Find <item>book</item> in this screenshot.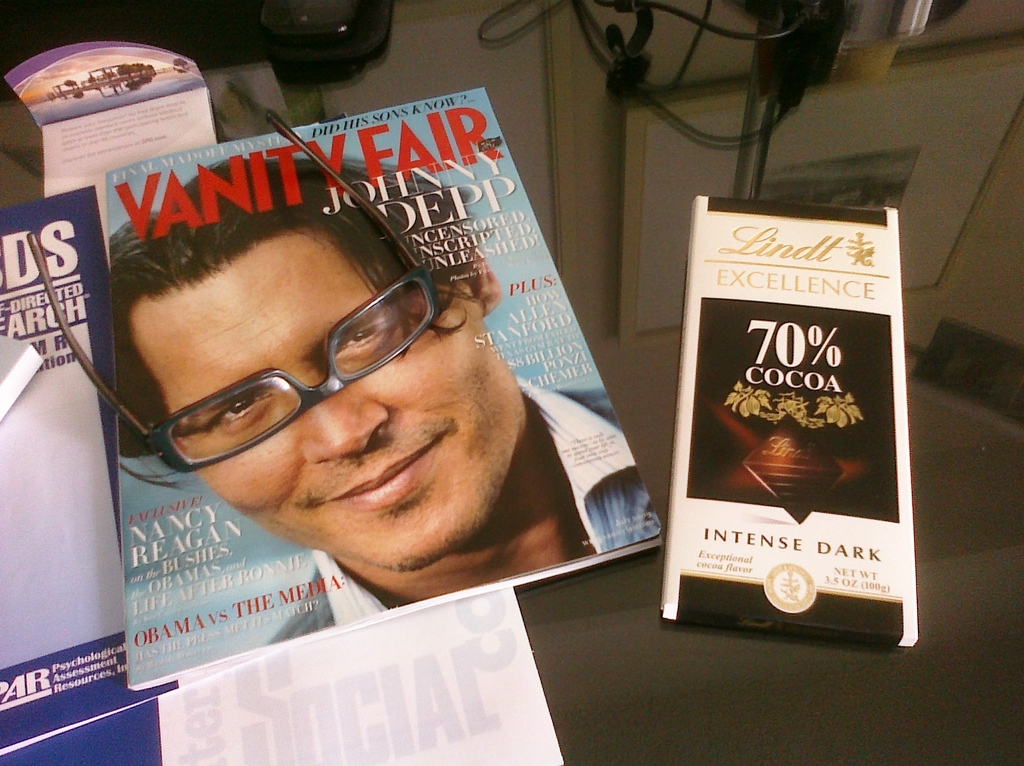
The bounding box for <item>book</item> is (x1=678, y1=205, x2=923, y2=667).
